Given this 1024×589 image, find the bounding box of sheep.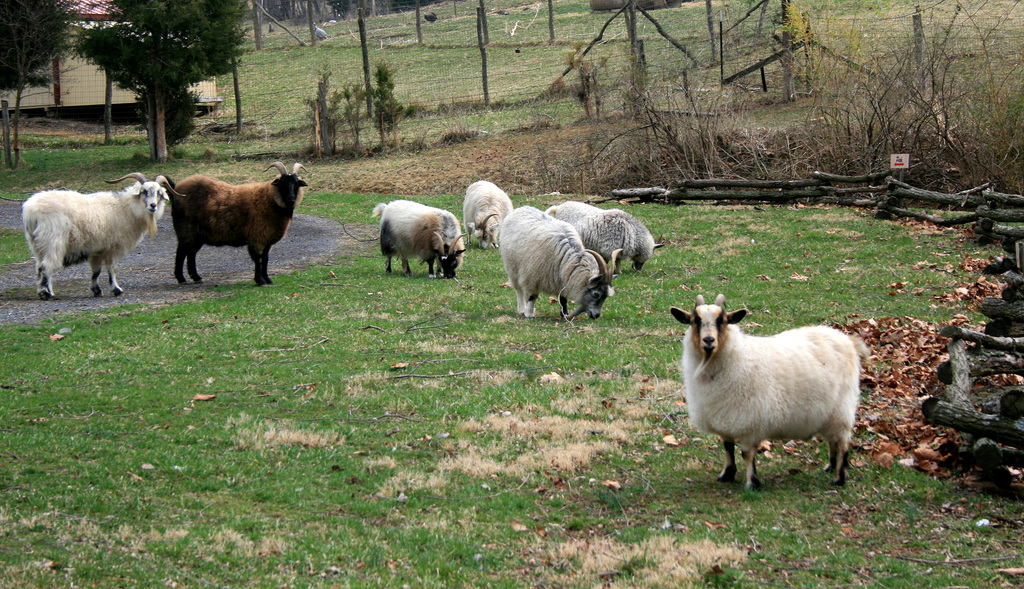
select_region(500, 205, 620, 318).
